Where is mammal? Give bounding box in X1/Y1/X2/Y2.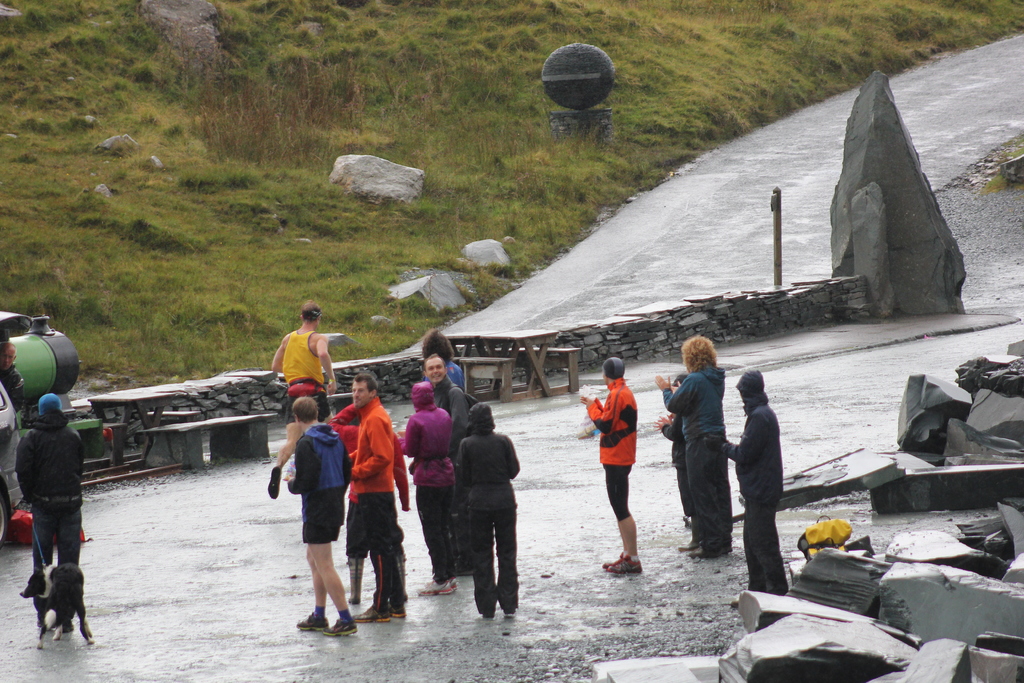
426/352/470/573.
